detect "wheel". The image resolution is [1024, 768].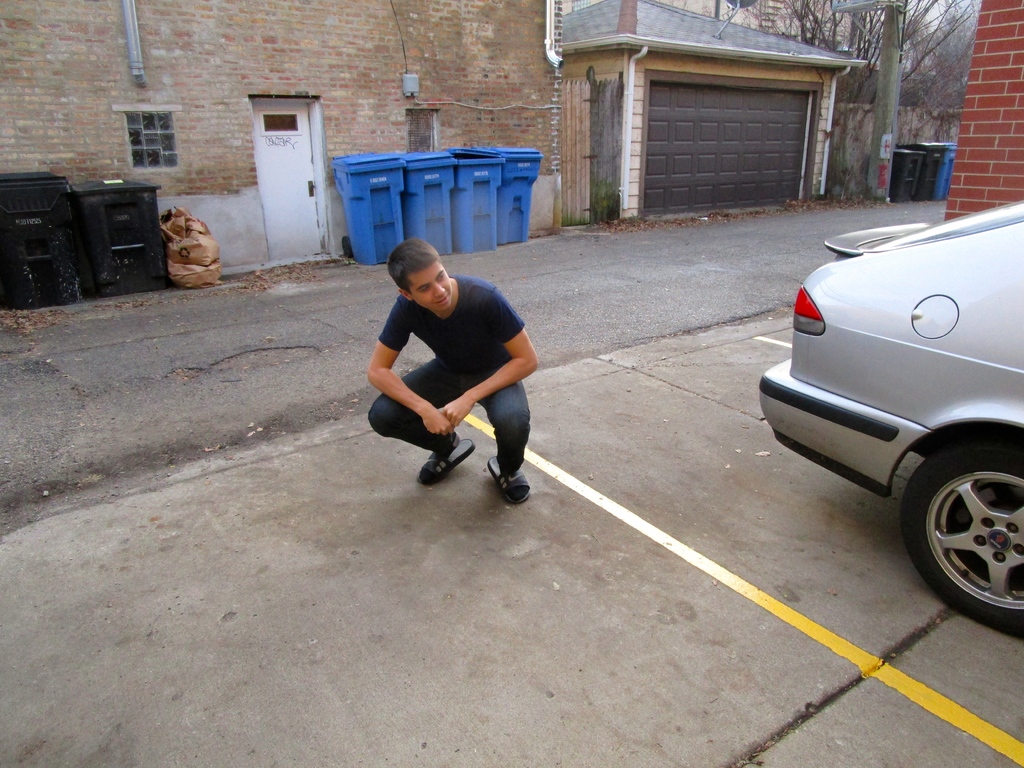
l=905, t=438, r=1020, b=620.
